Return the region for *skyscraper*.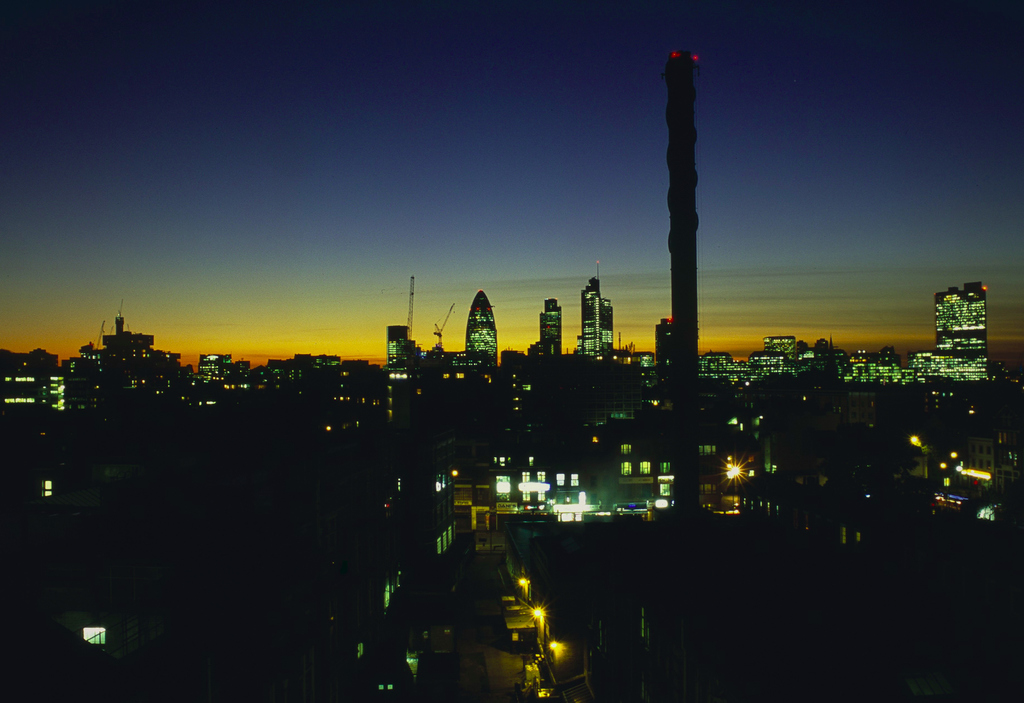
(left=655, top=321, right=680, bottom=370).
